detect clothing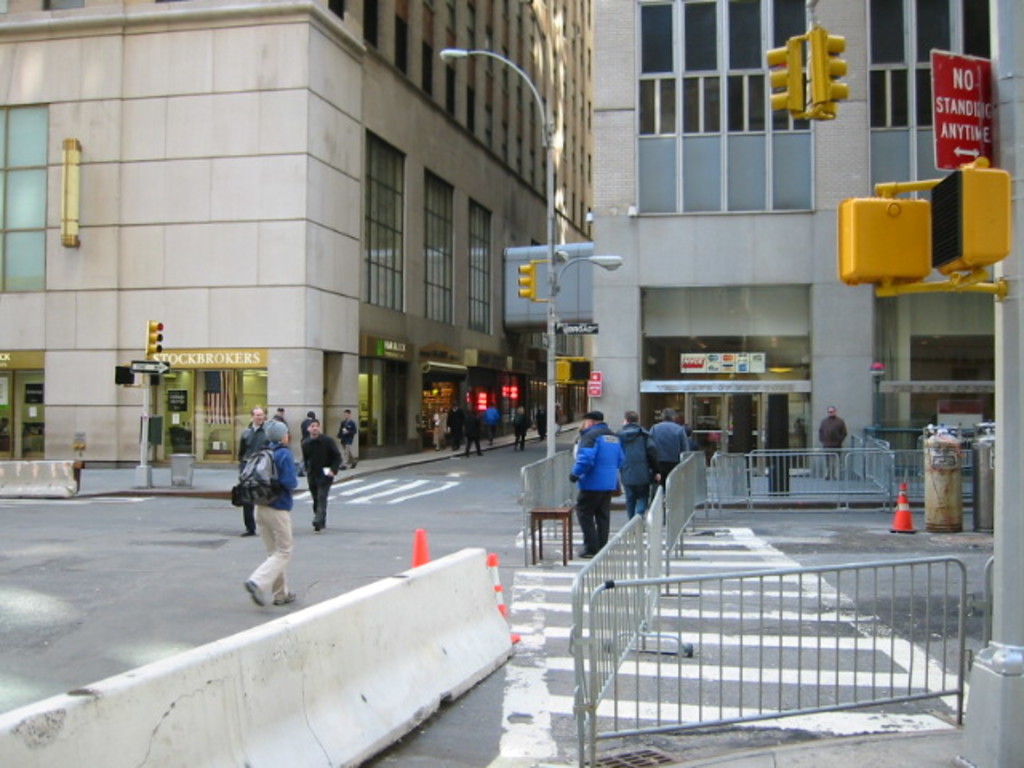
x1=245, y1=443, x2=298, y2=597
